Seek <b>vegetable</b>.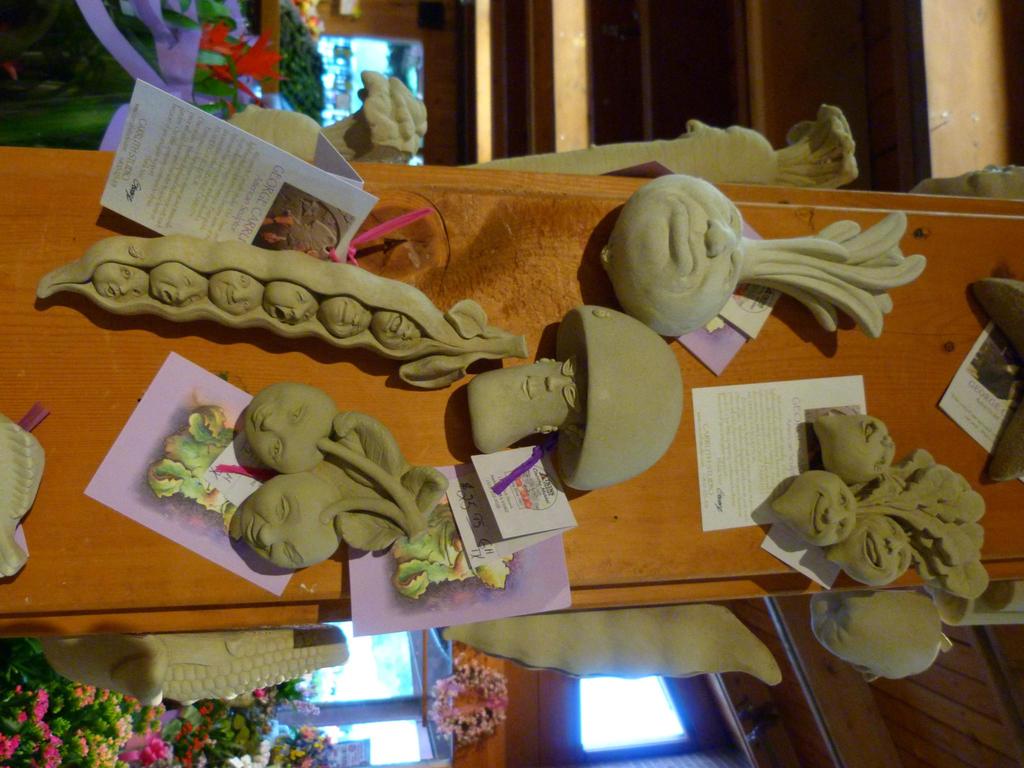
(230, 468, 489, 597).
